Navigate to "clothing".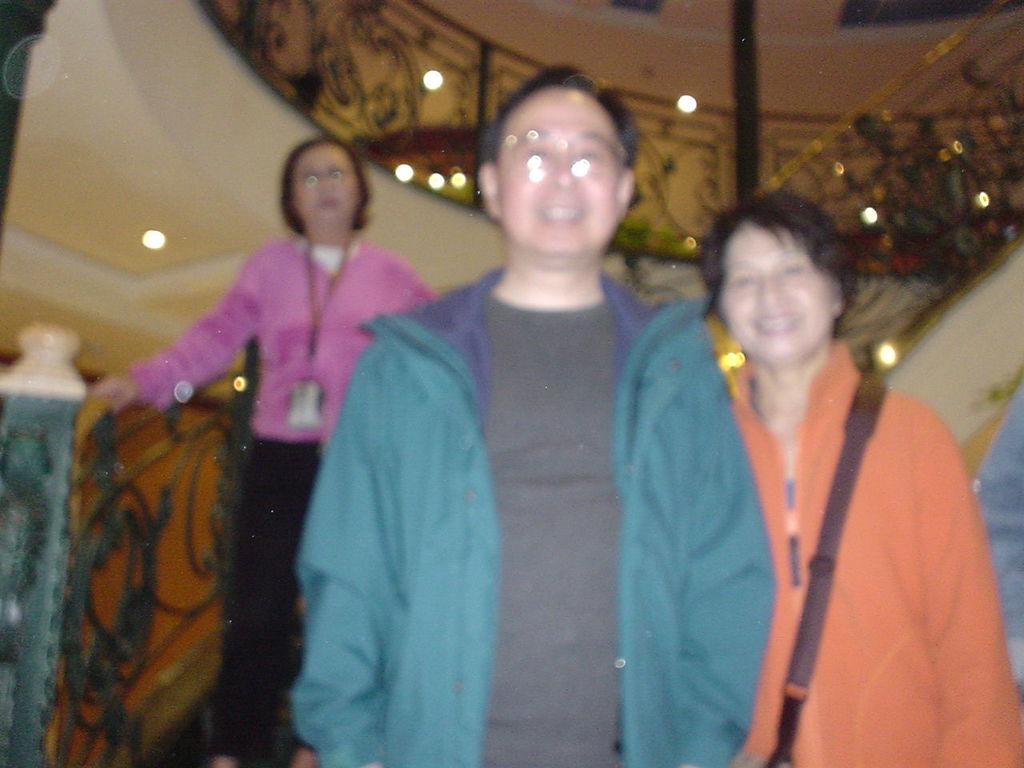
Navigation target: (971,387,1023,678).
